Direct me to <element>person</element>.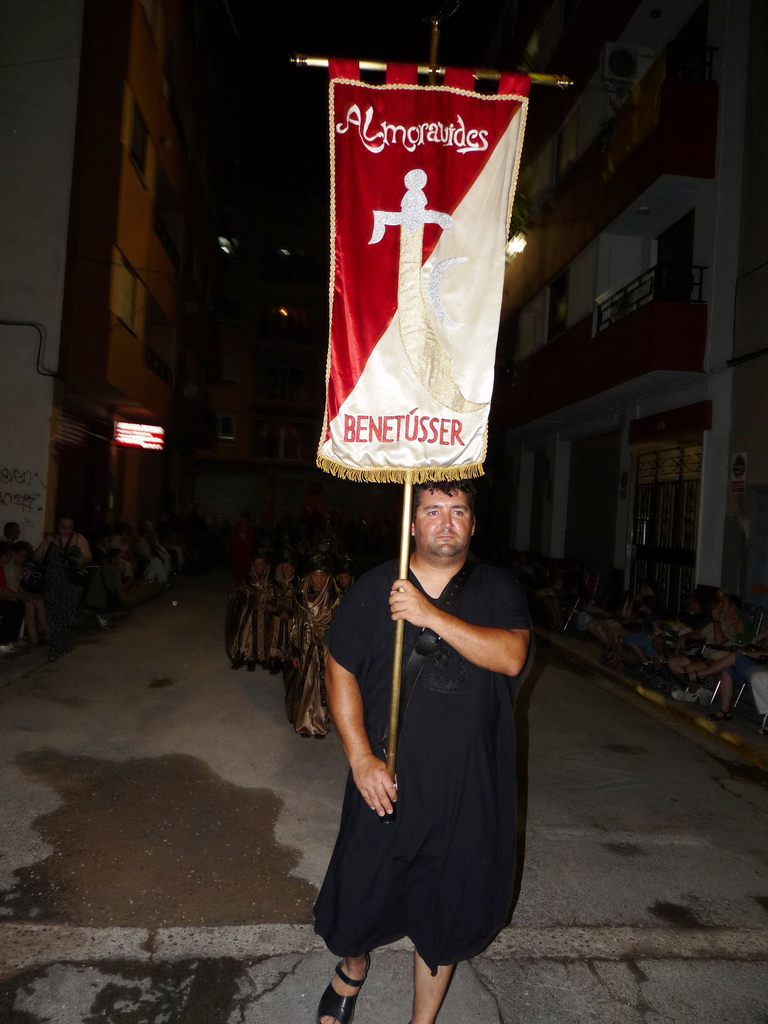
Direction: bbox(232, 536, 273, 666).
